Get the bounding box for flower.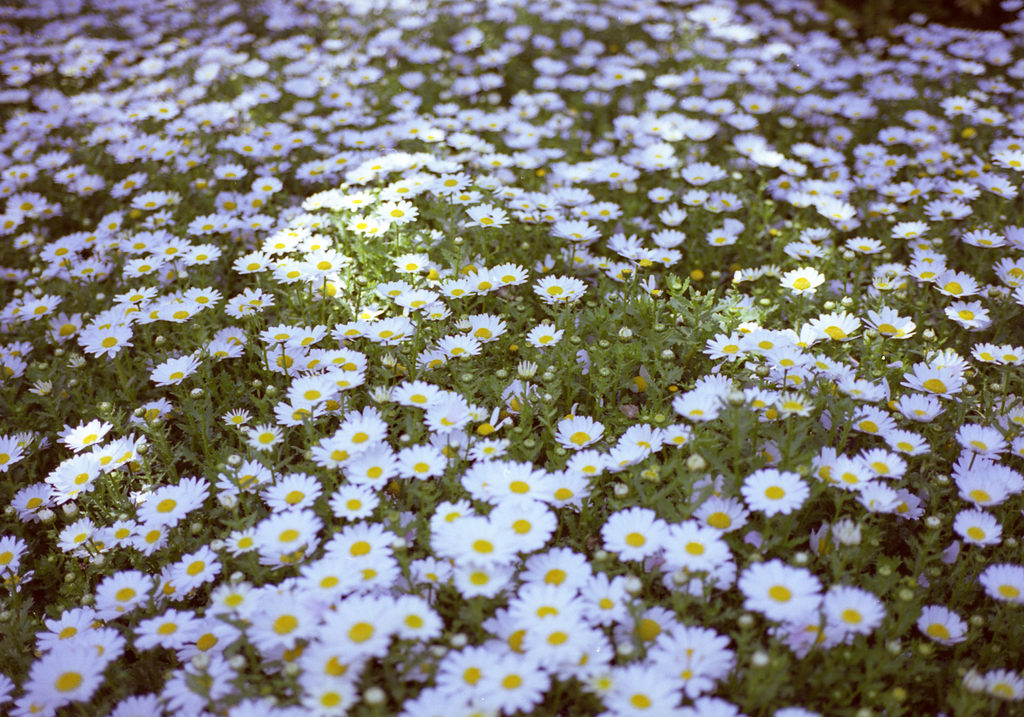
crop(128, 518, 173, 556).
